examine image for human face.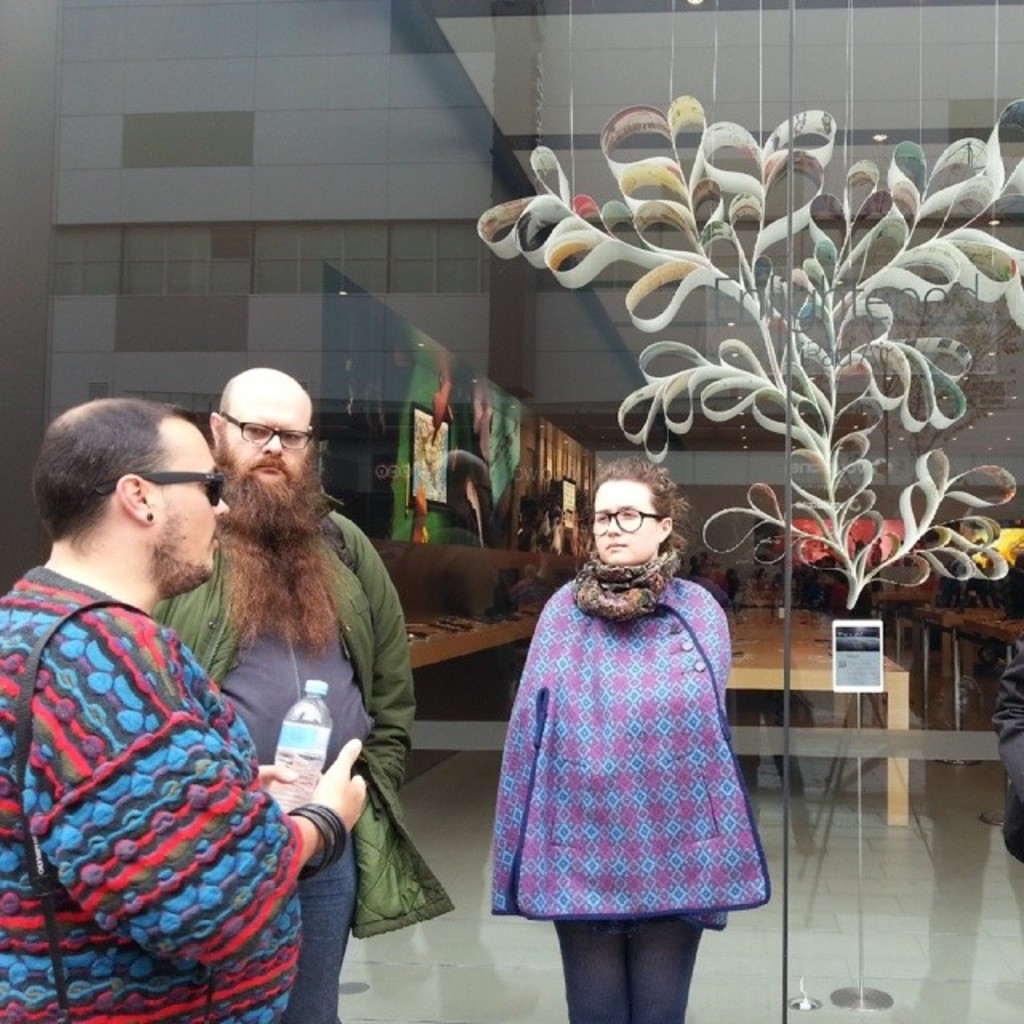
Examination result: bbox(230, 386, 306, 483).
